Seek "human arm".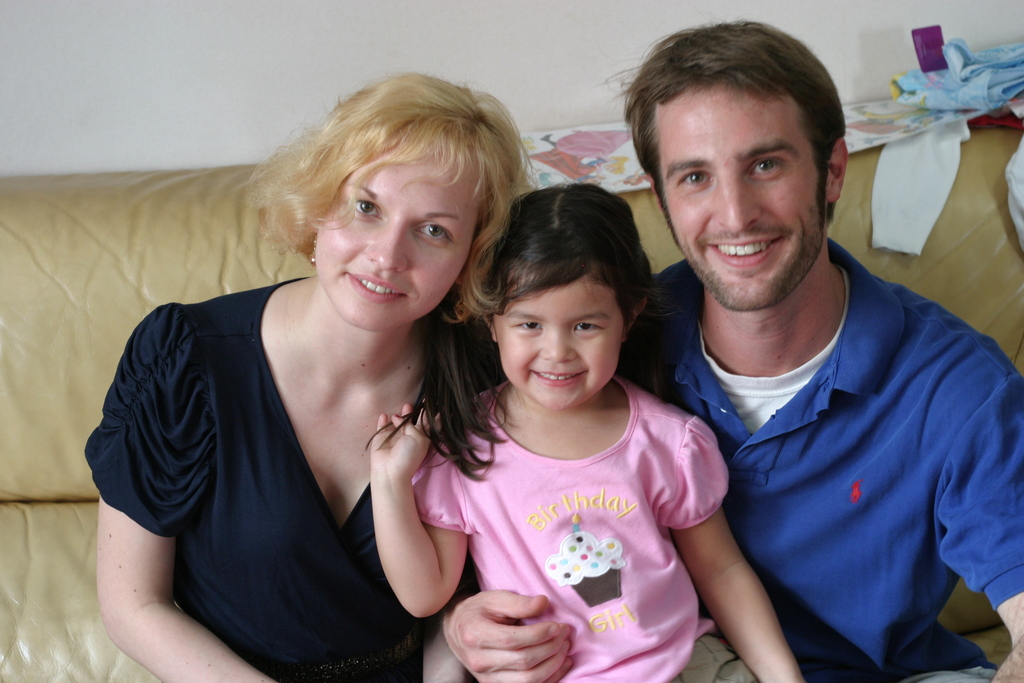
rect(83, 338, 276, 682).
